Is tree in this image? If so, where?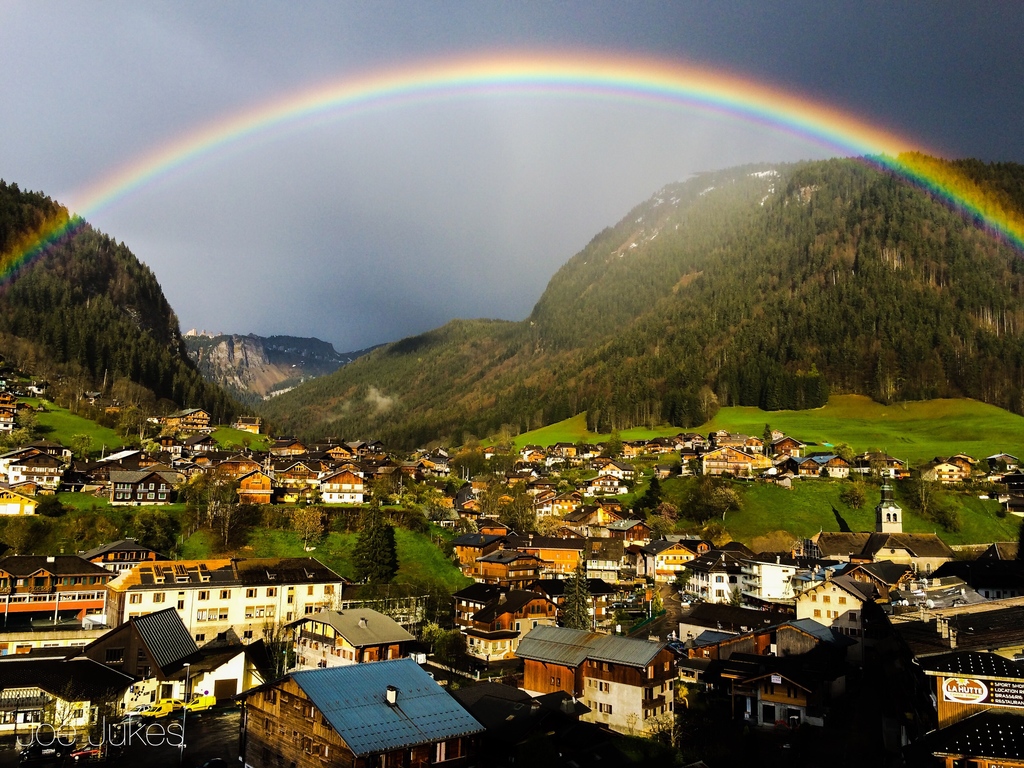
Yes, at <bbox>635, 505, 665, 534</bbox>.
